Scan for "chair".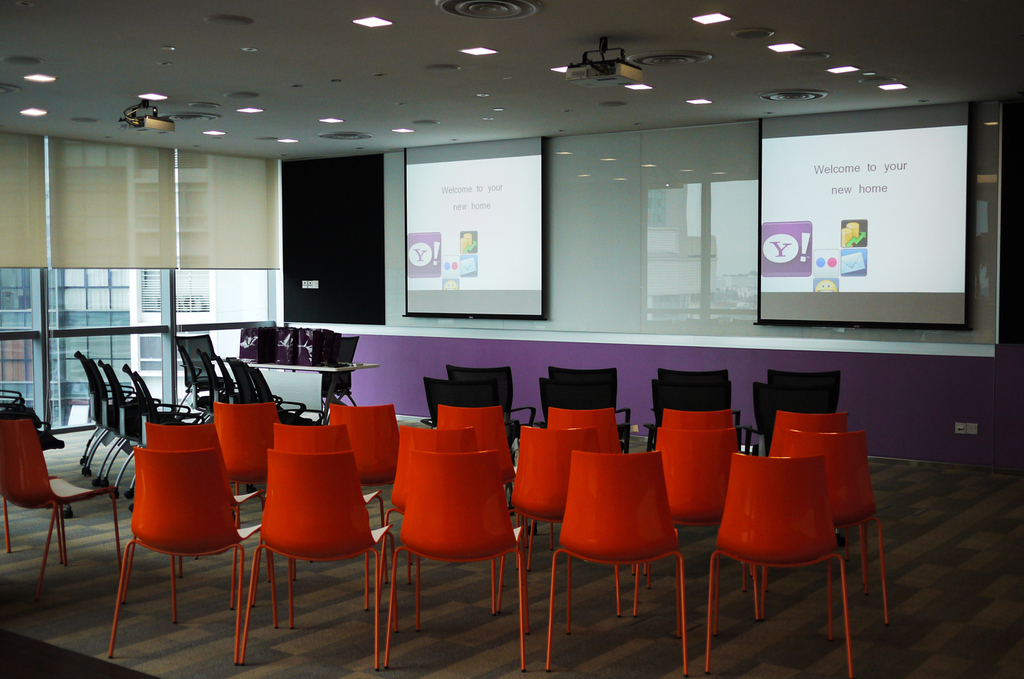
Scan result: {"x1": 326, "y1": 406, "x2": 406, "y2": 539}.
